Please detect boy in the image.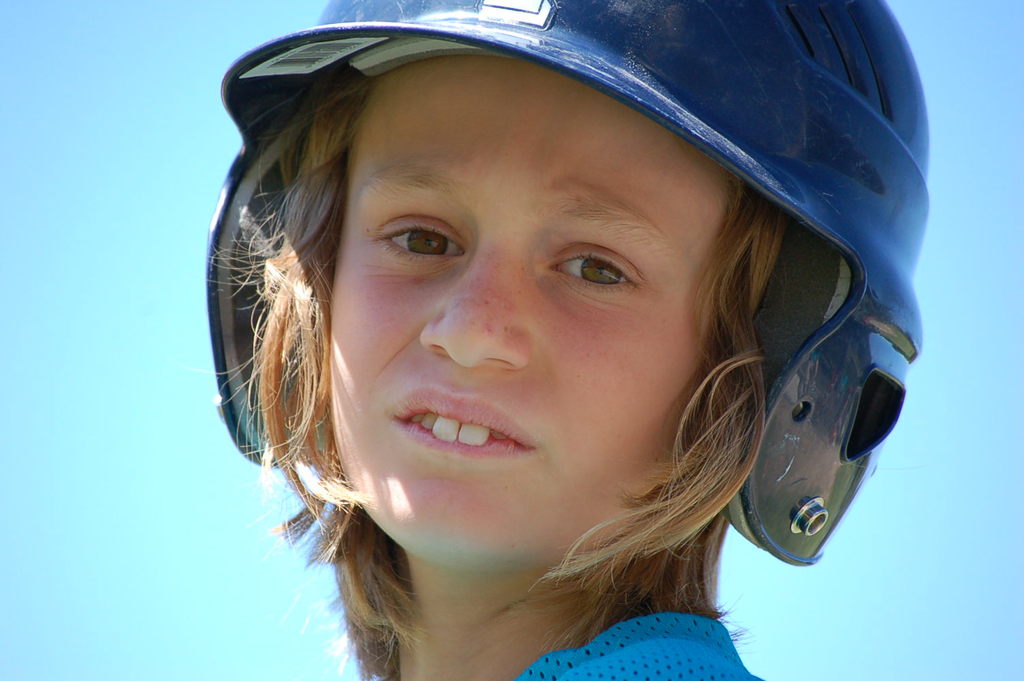
region(200, 0, 939, 680).
